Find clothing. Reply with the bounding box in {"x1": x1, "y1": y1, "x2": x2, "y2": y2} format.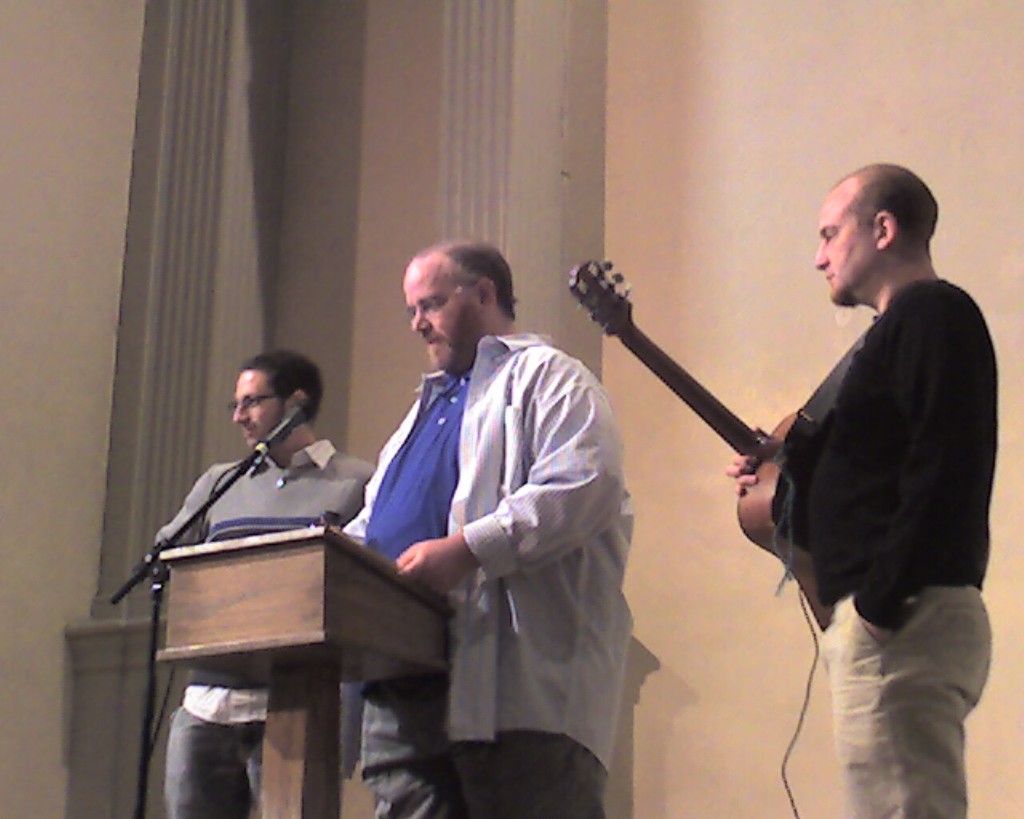
{"x1": 773, "y1": 278, "x2": 1000, "y2": 818}.
